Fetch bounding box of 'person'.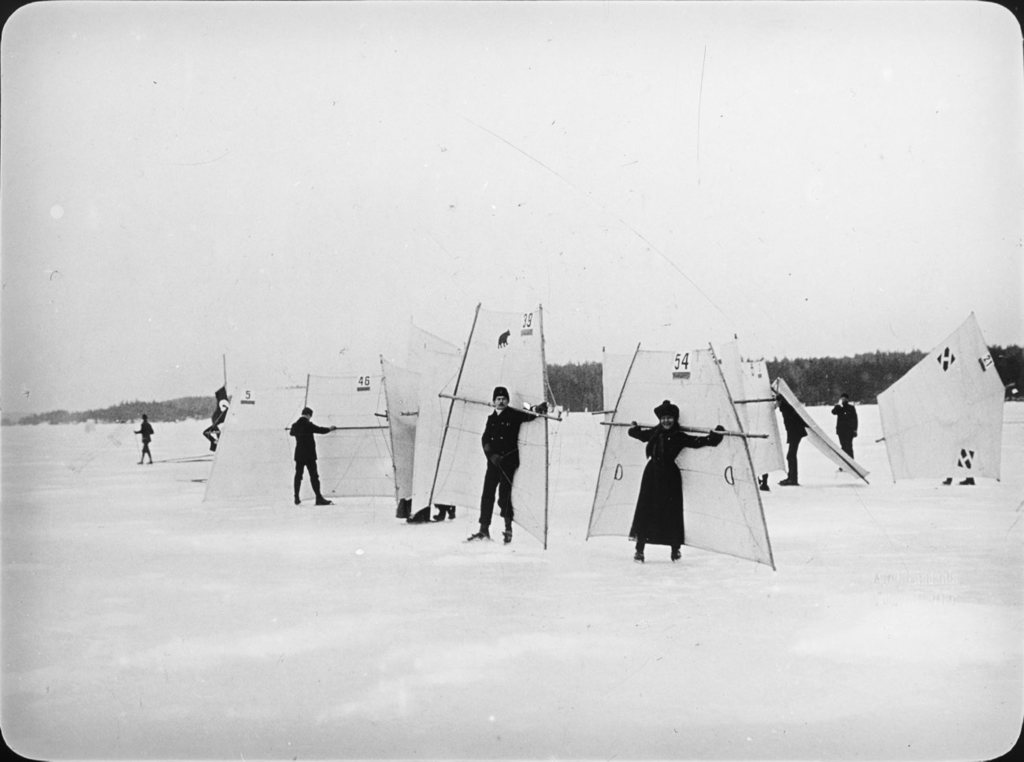
Bbox: 295,405,331,505.
